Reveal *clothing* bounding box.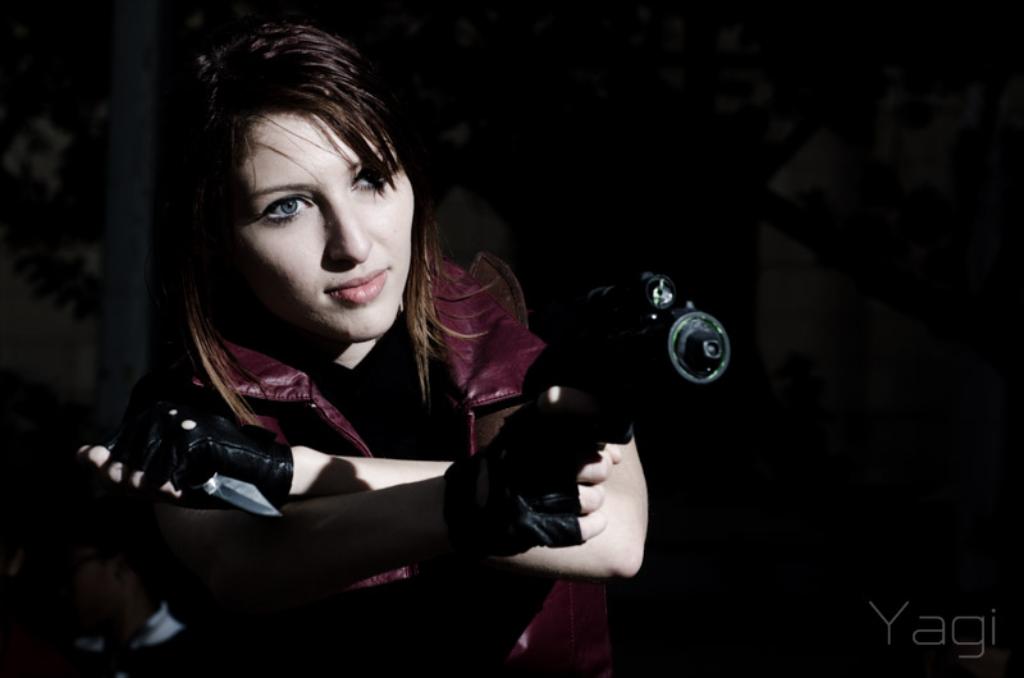
Revealed: box=[115, 253, 613, 677].
